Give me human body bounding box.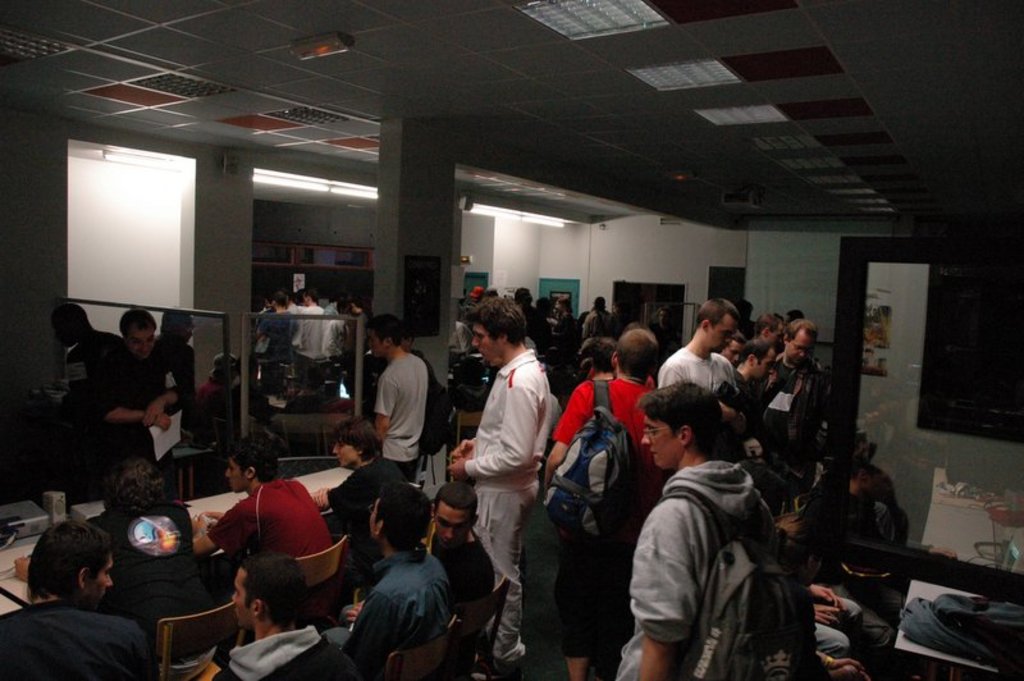
<region>370, 347, 424, 489</region>.
